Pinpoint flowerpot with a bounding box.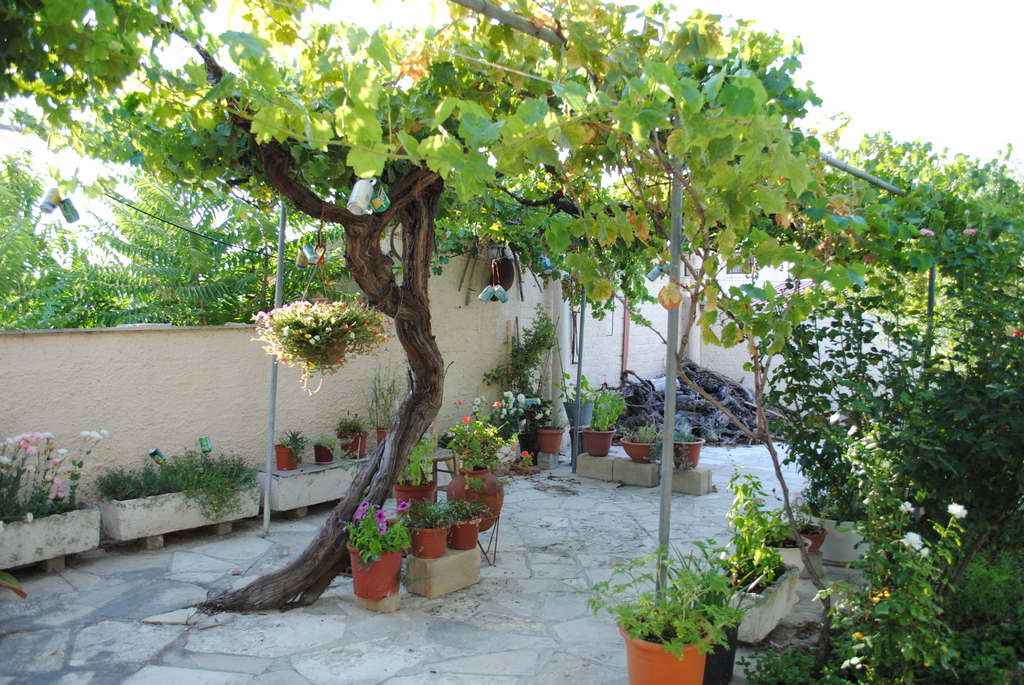
311, 443, 337, 464.
